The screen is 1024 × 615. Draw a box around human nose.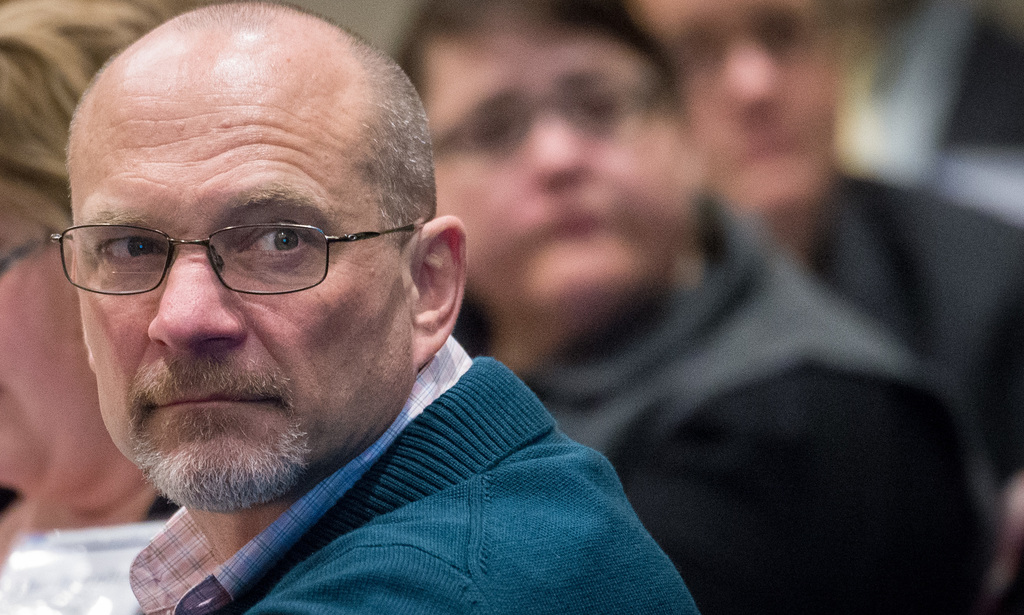
box=[530, 111, 579, 182].
